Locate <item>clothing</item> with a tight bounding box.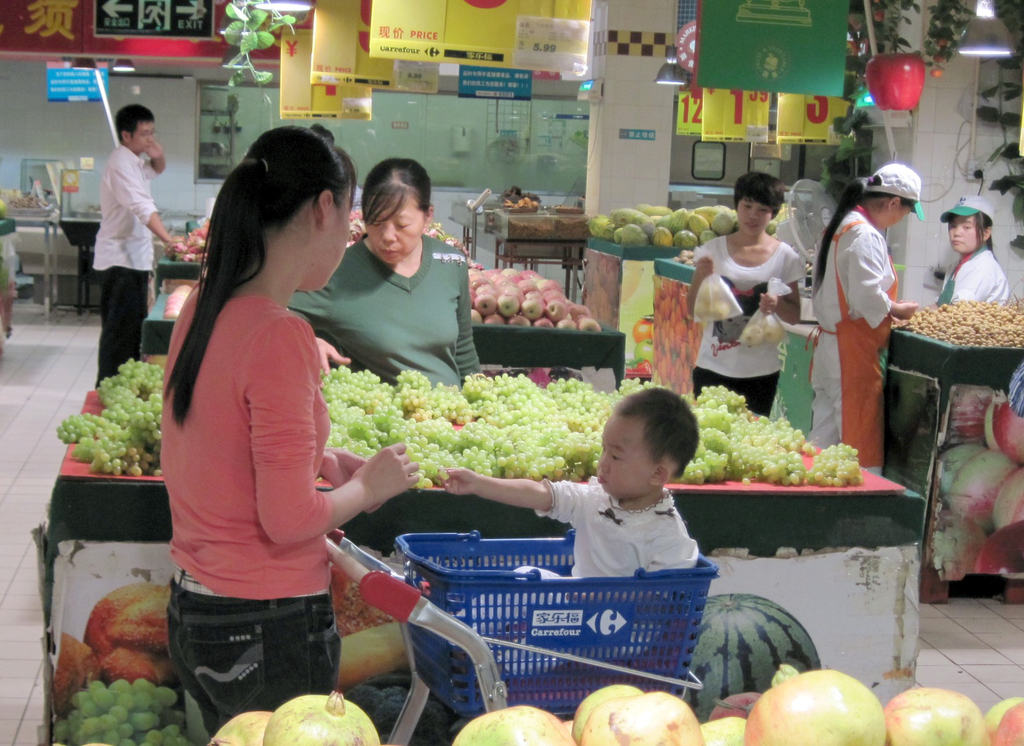
[x1=819, y1=172, x2=915, y2=456].
